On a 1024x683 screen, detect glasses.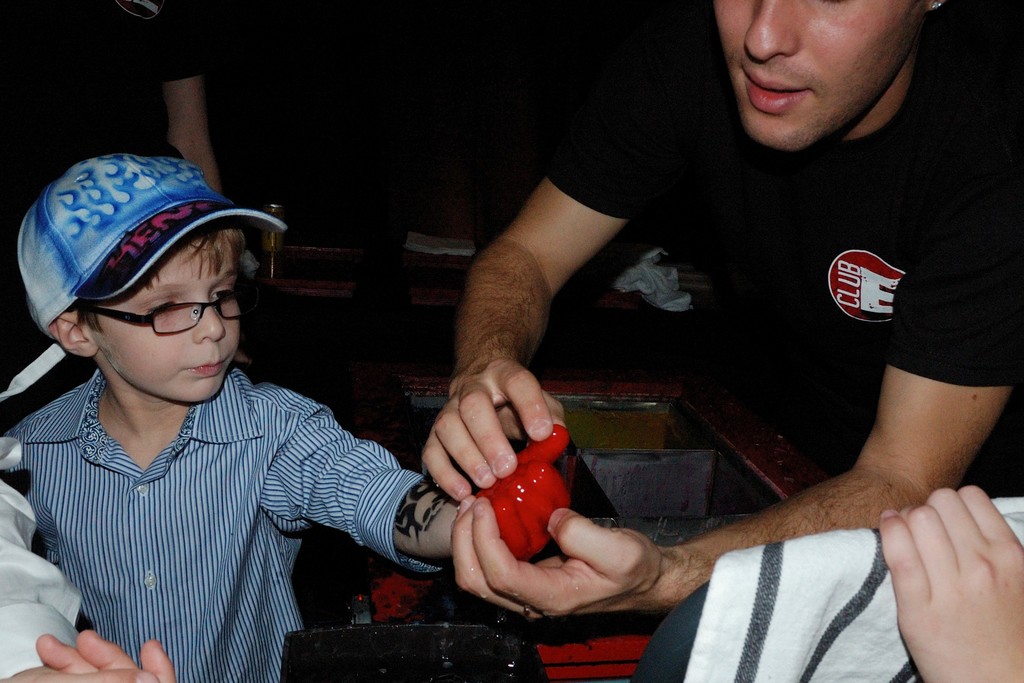
crop(86, 291, 241, 339).
